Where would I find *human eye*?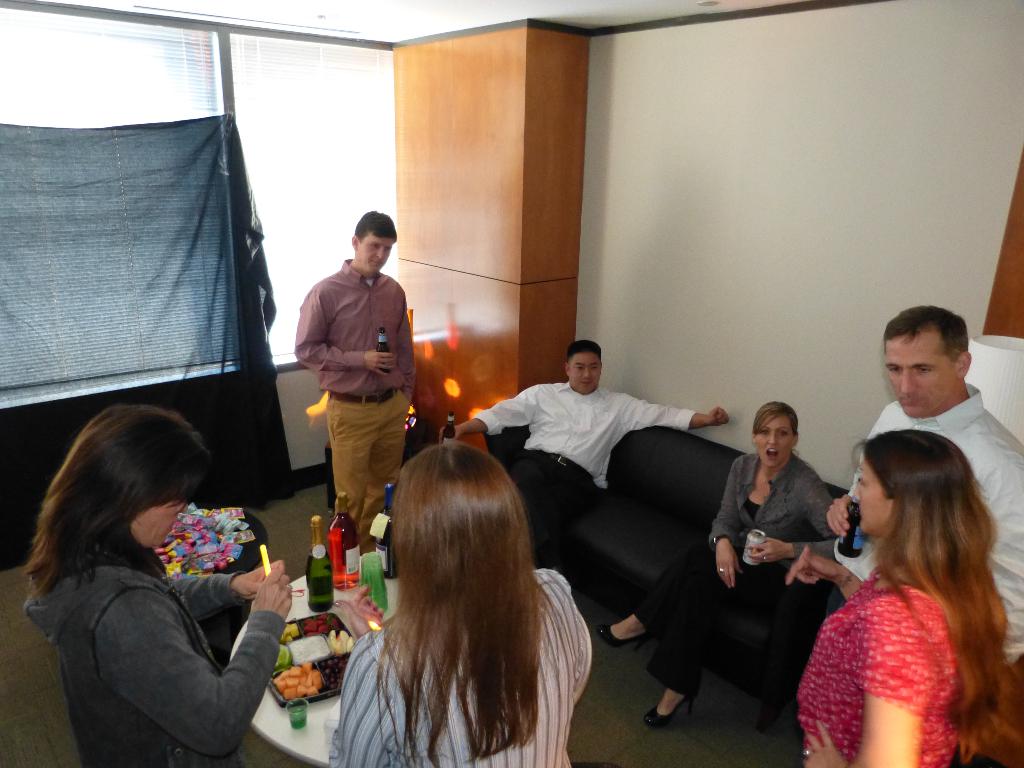
At pyautogui.locateOnScreen(912, 365, 936, 374).
